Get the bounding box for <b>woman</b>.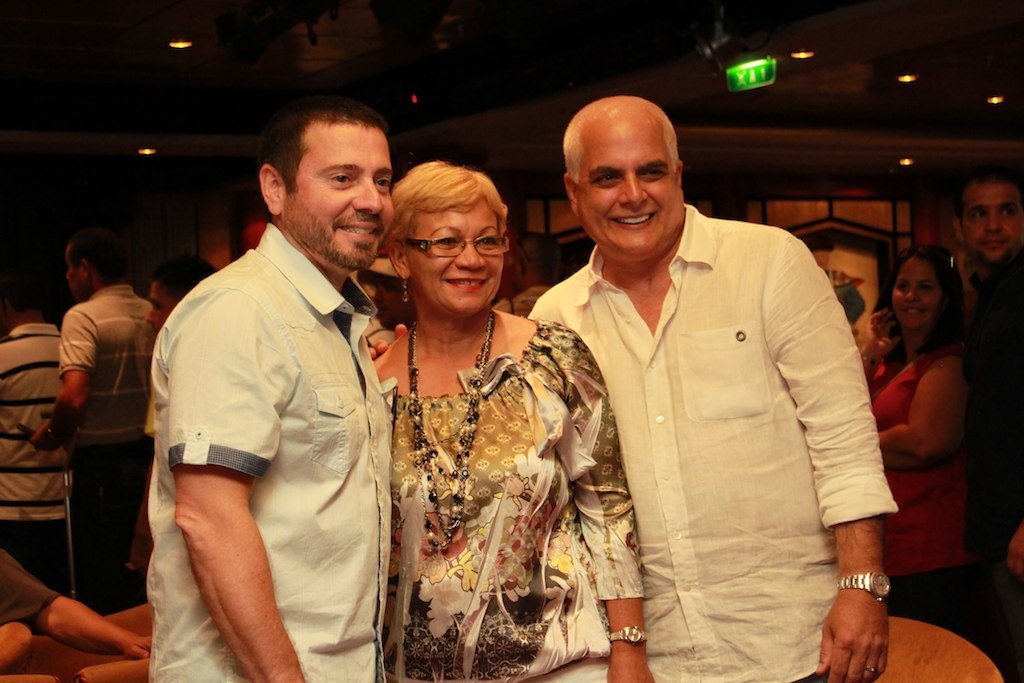
BBox(355, 149, 623, 668).
